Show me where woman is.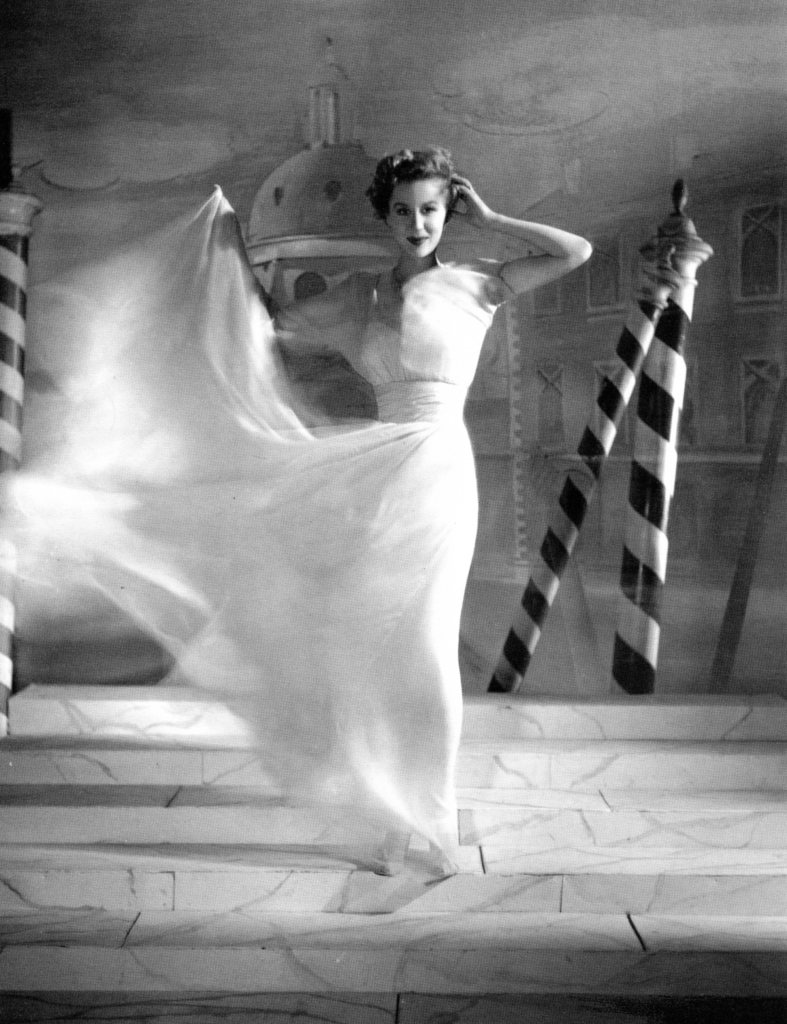
woman is at <box>194,126,553,890</box>.
